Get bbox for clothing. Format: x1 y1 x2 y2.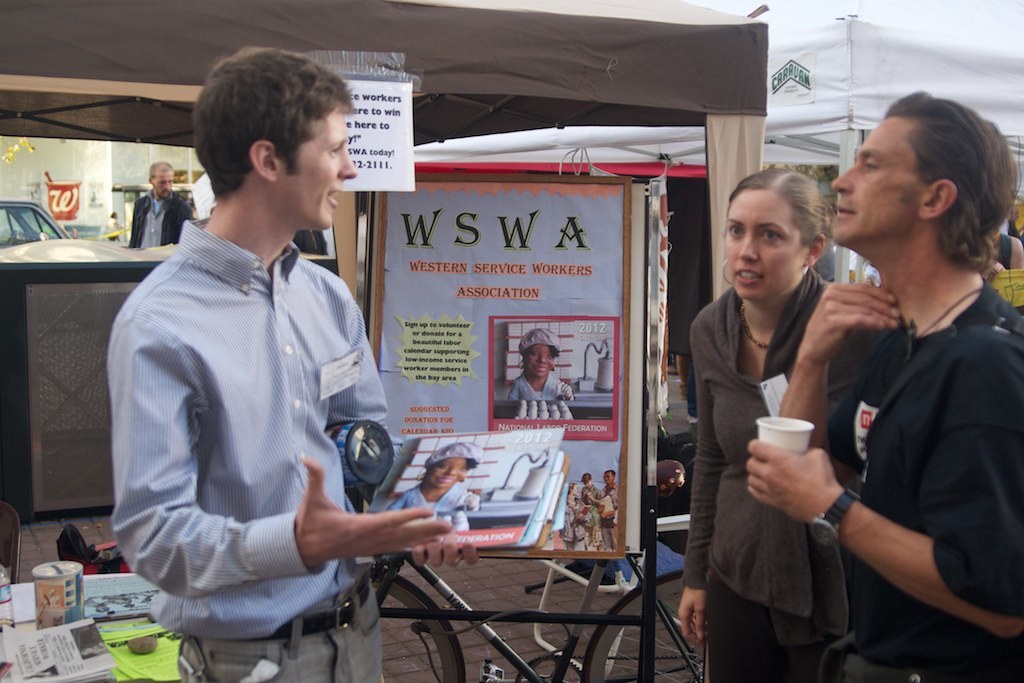
93 215 120 246.
